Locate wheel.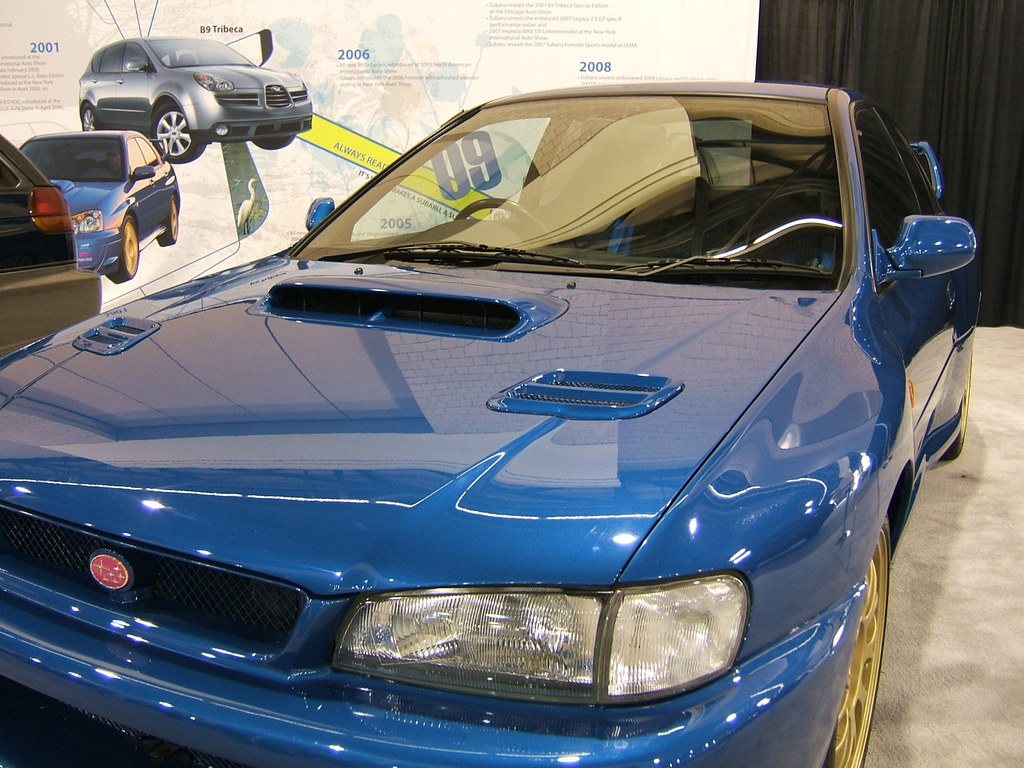
Bounding box: Rect(156, 191, 191, 240).
